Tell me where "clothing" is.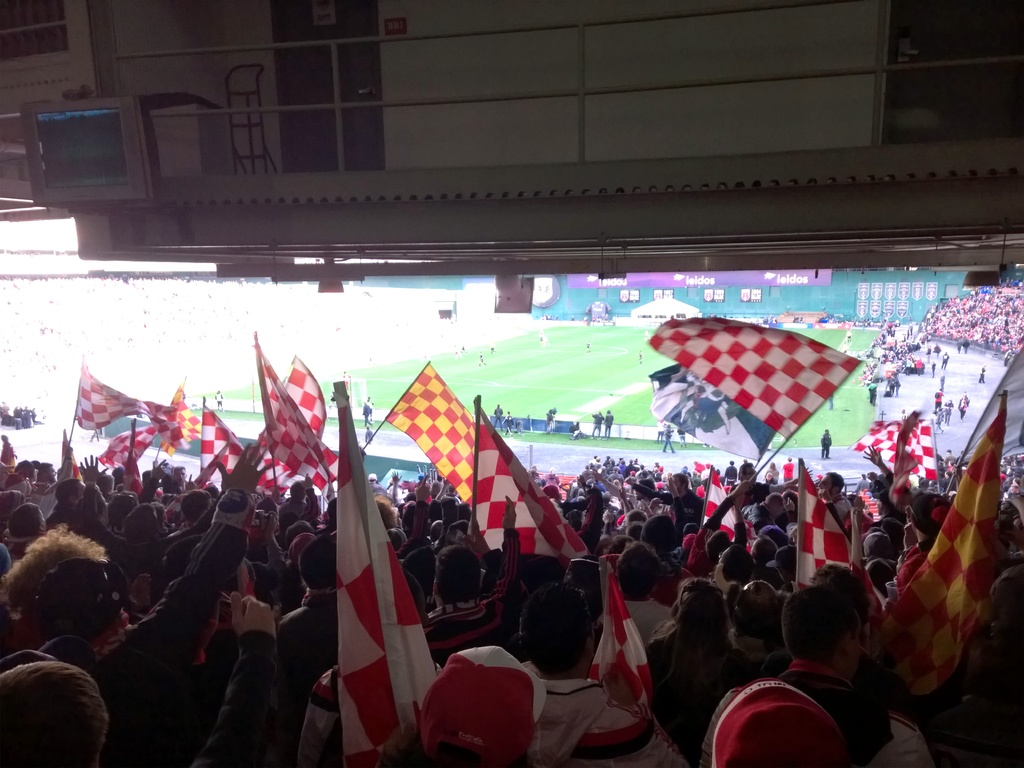
"clothing" is at <region>977, 359, 993, 383</region>.
